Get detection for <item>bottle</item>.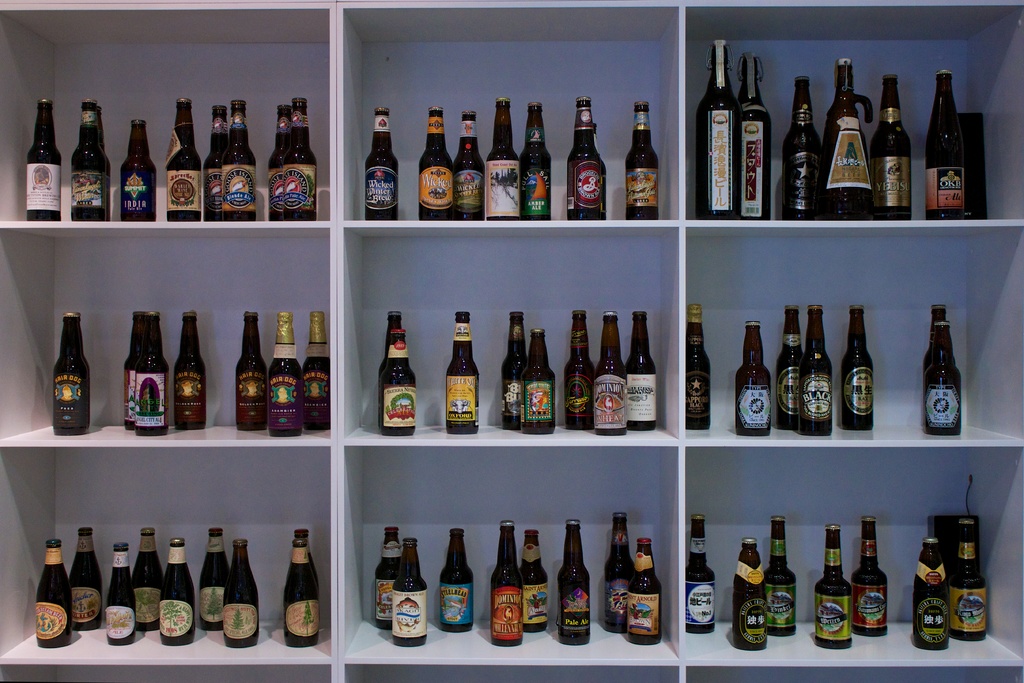
Detection: locate(116, 114, 157, 223).
